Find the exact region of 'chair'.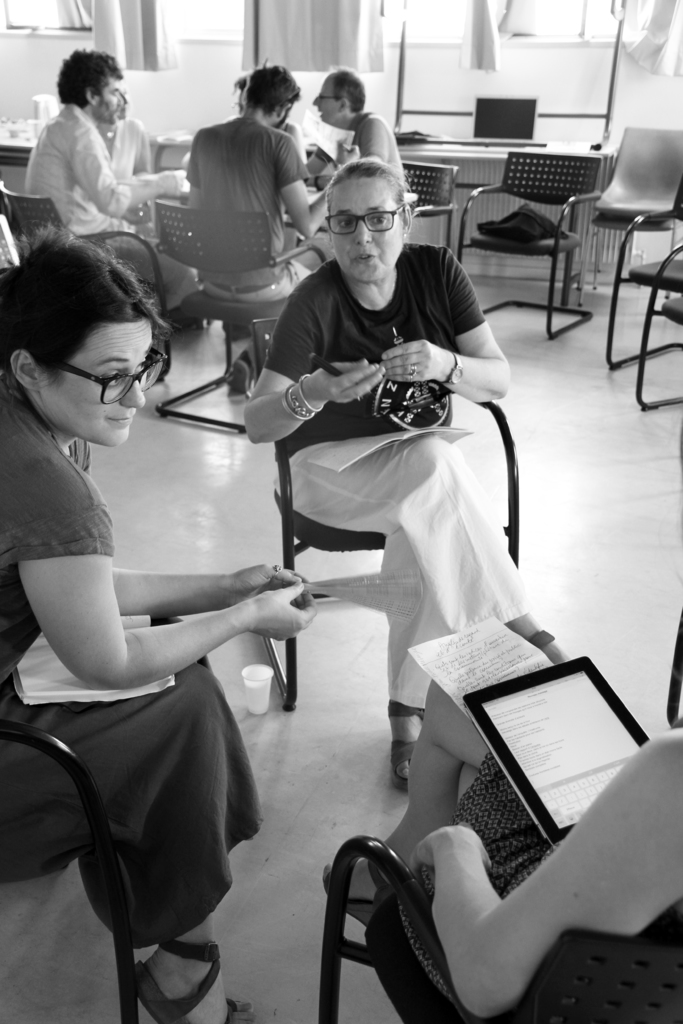
Exact region: select_region(611, 176, 682, 416).
